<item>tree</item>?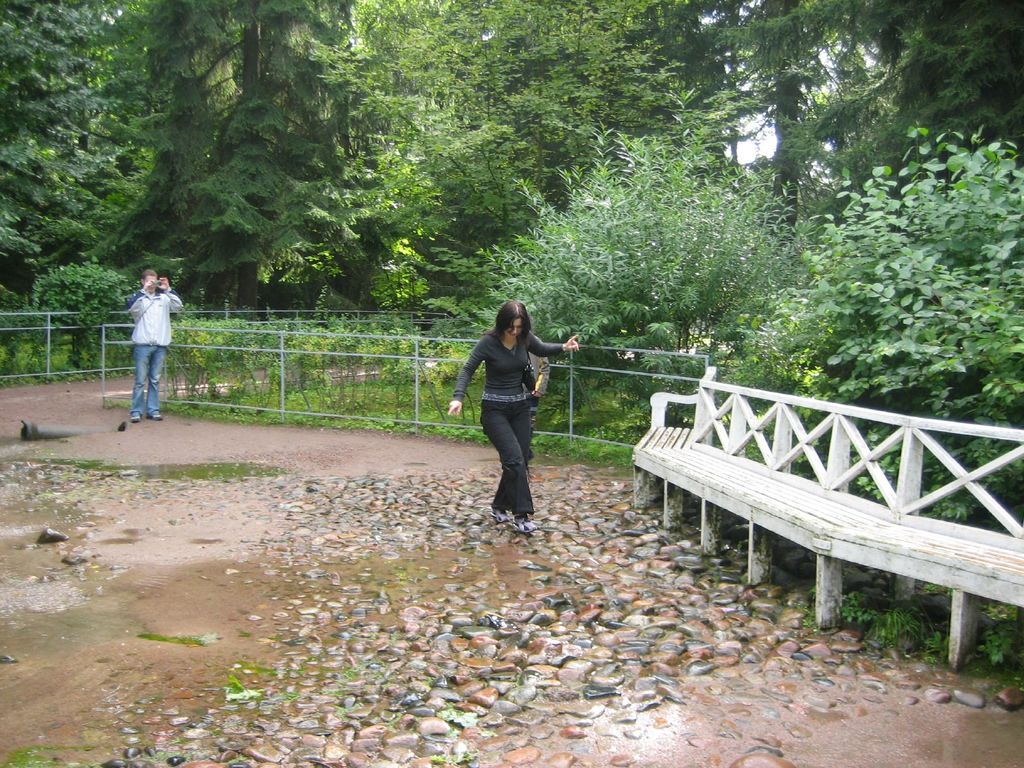
l=476, t=125, r=810, b=361
